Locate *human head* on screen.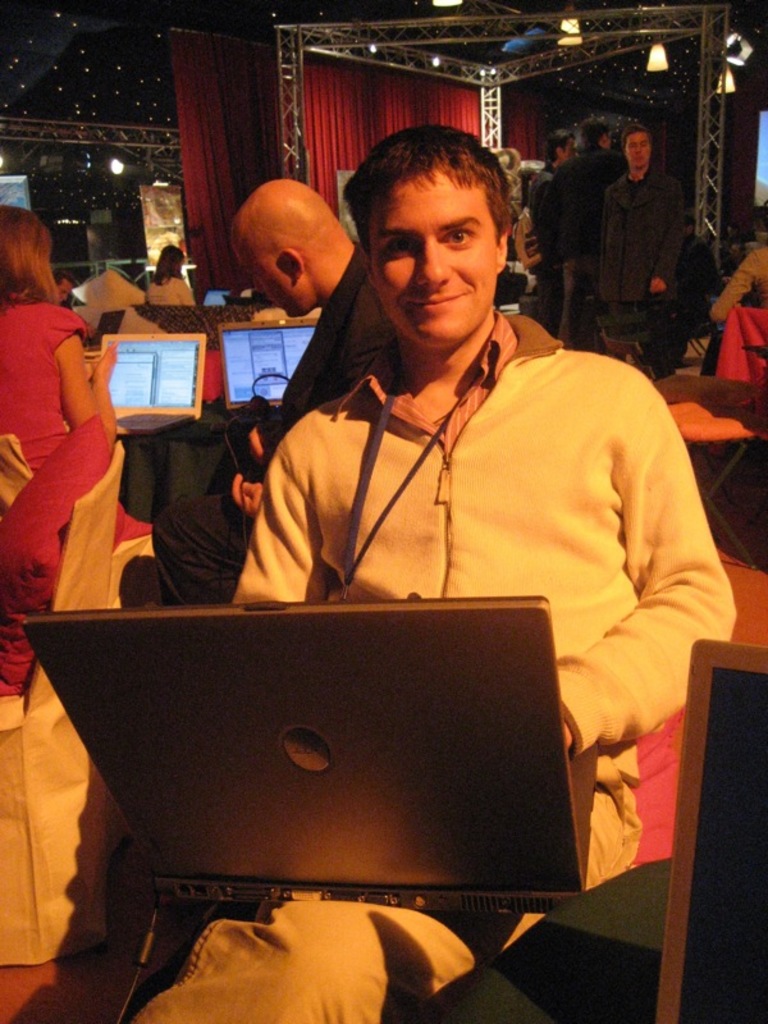
On screen at {"left": 0, "top": 195, "right": 58, "bottom": 307}.
